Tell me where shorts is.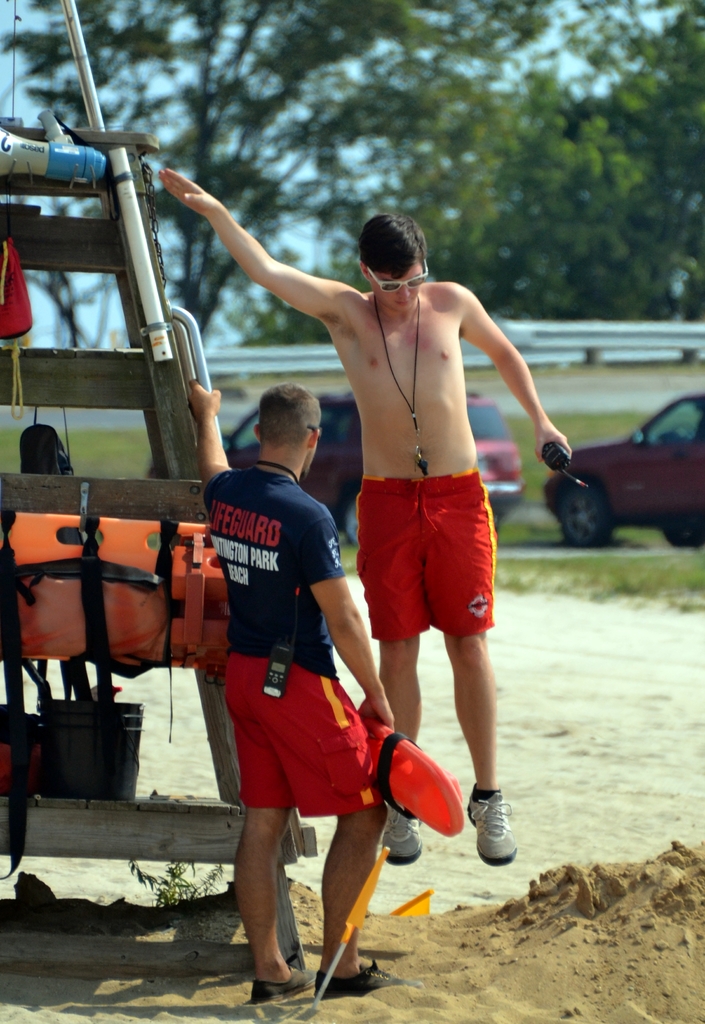
shorts is at l=363, t=488, r=511, b=636.
